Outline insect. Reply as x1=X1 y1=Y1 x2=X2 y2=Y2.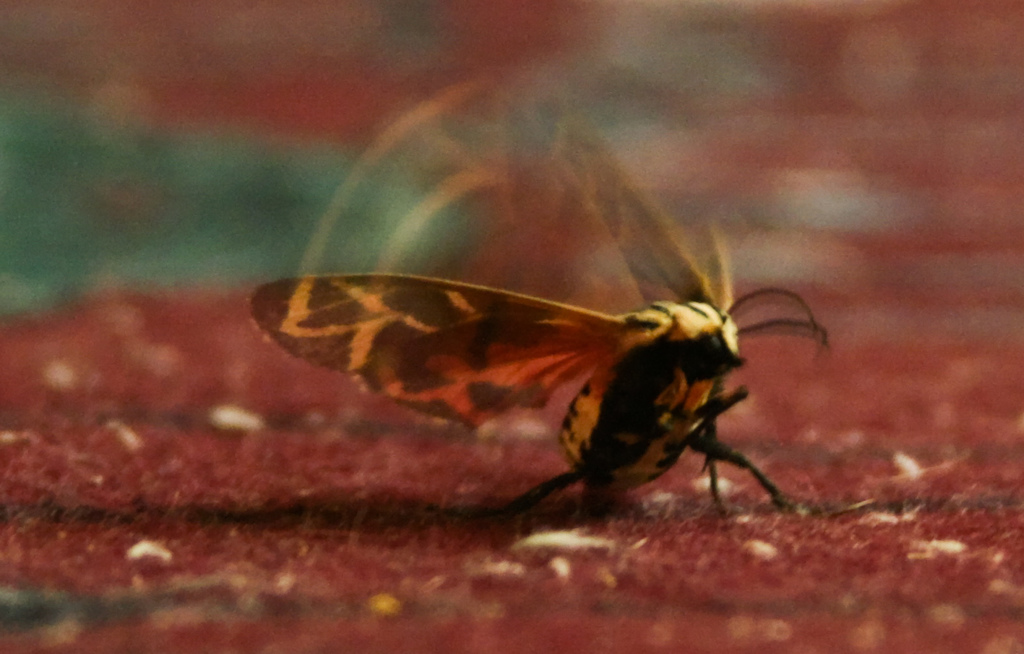
x1=247 y1=66 x2=838 y2=523.
